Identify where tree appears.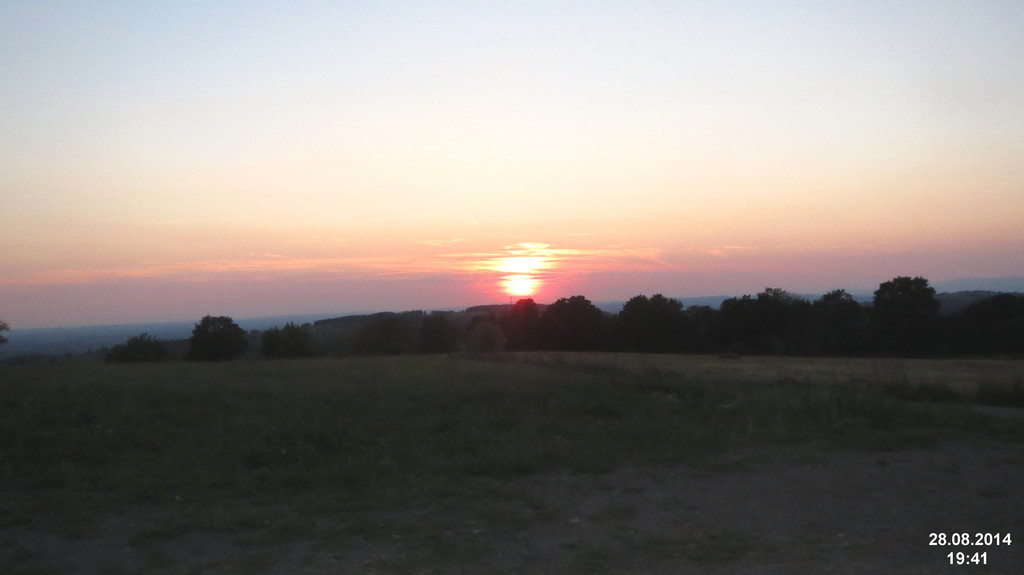
Appears at {"left": 189, "top": 311, "right": 249, "bottom": 357}.
